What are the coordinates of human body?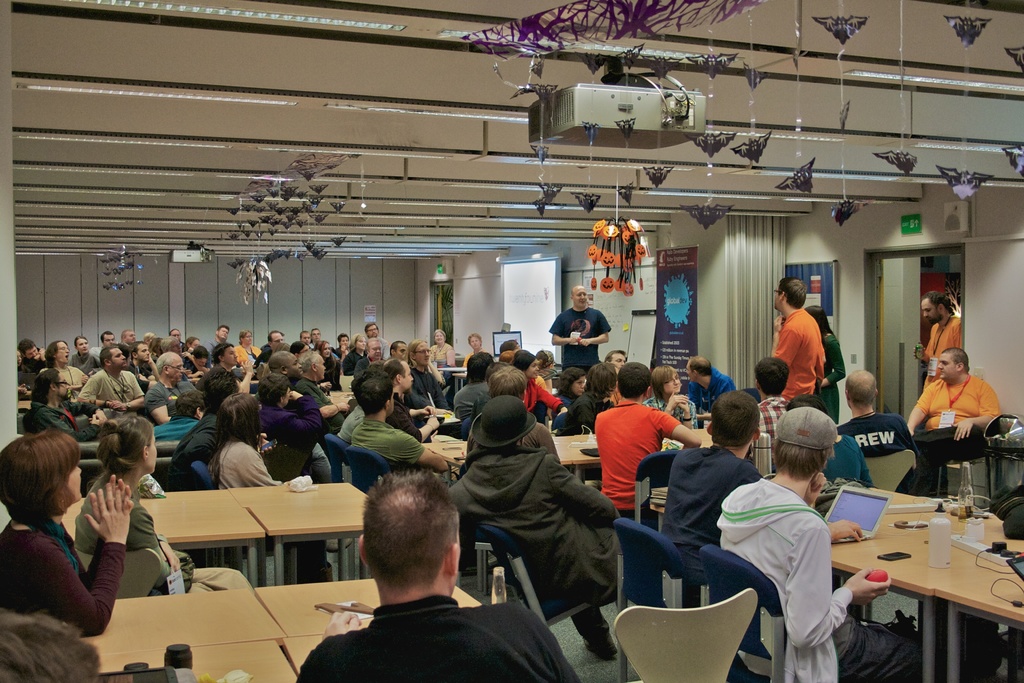
bbox(142, 330, 154, 345).
